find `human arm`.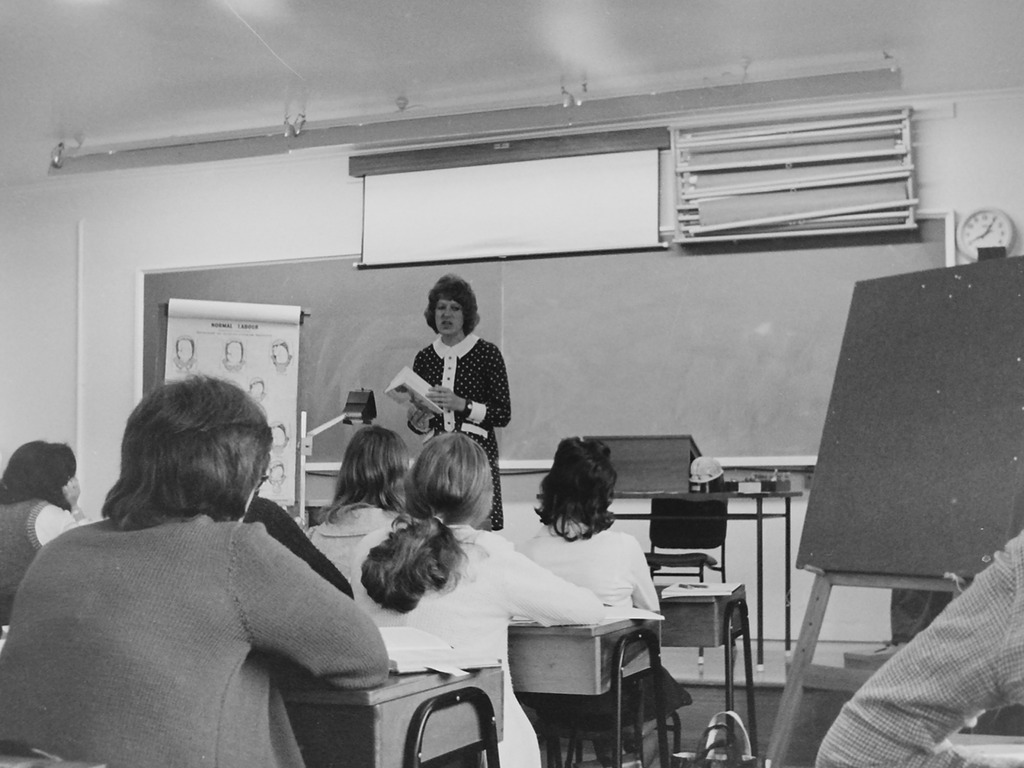
rect(421, 343, 515, 429).
